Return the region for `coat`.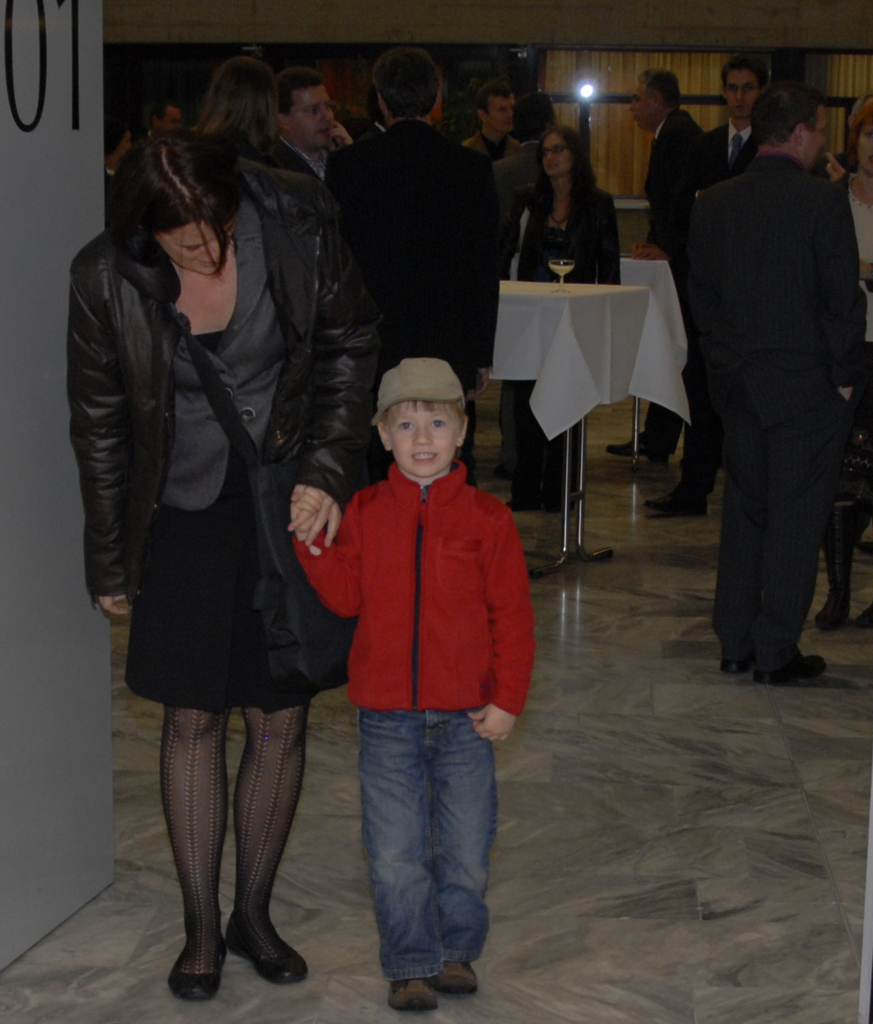
103 162 117 222.
